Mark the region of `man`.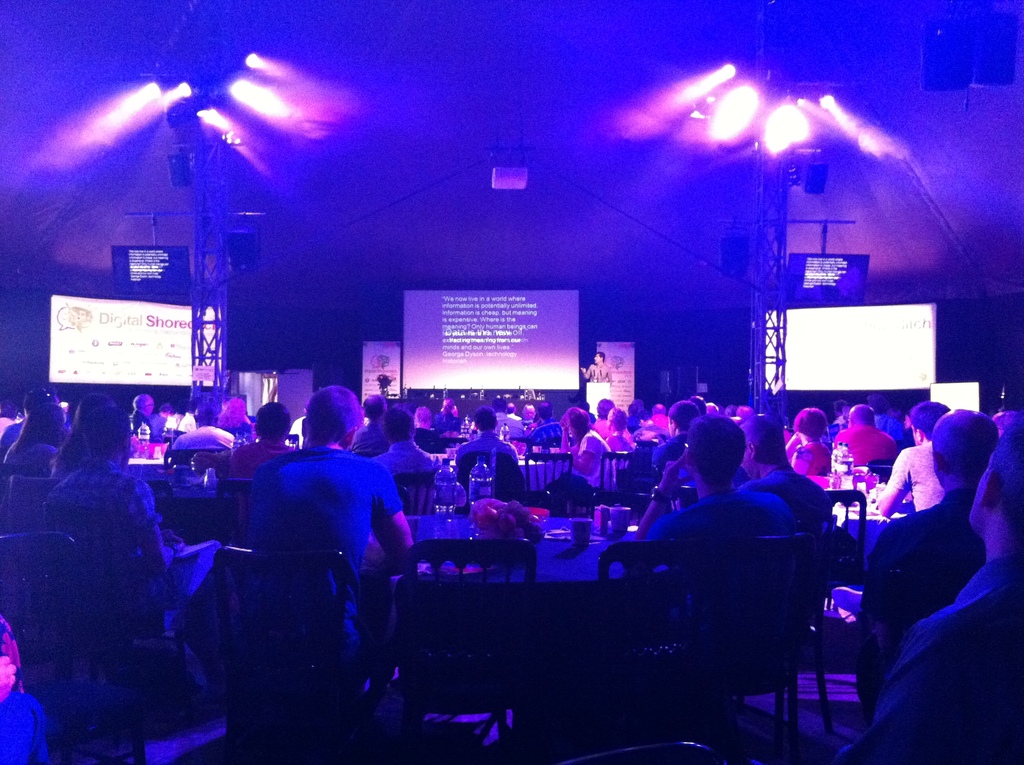
Region: (865,408,1002,693).
